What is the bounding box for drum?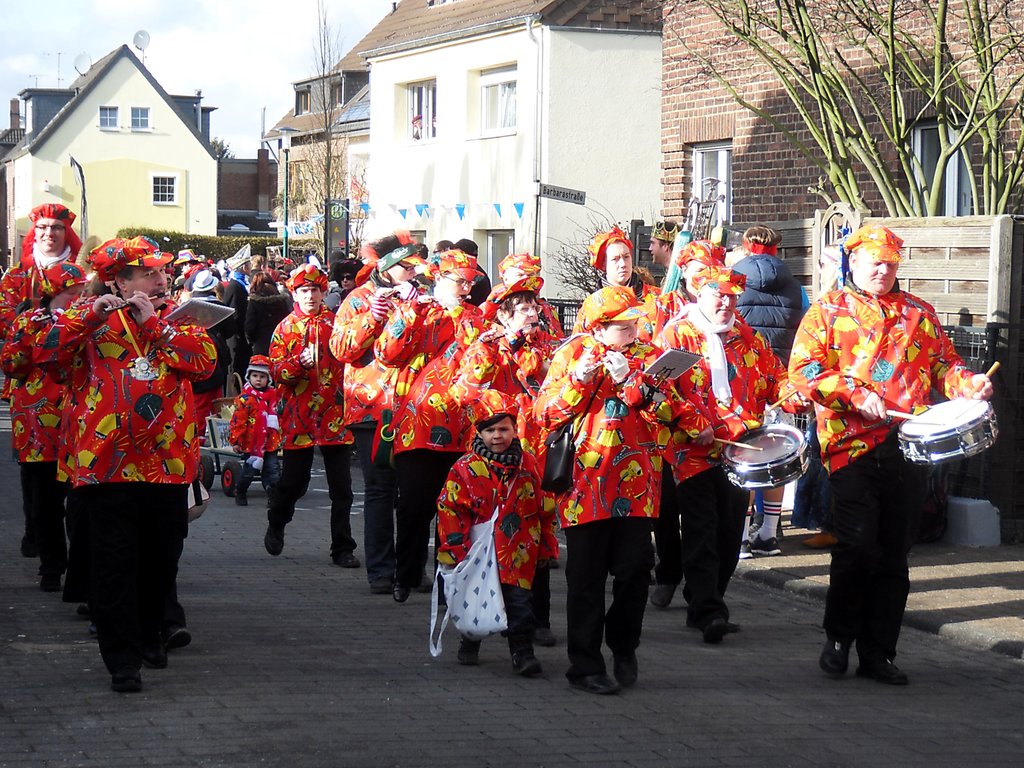
box=[901, 395, 999, 466].
